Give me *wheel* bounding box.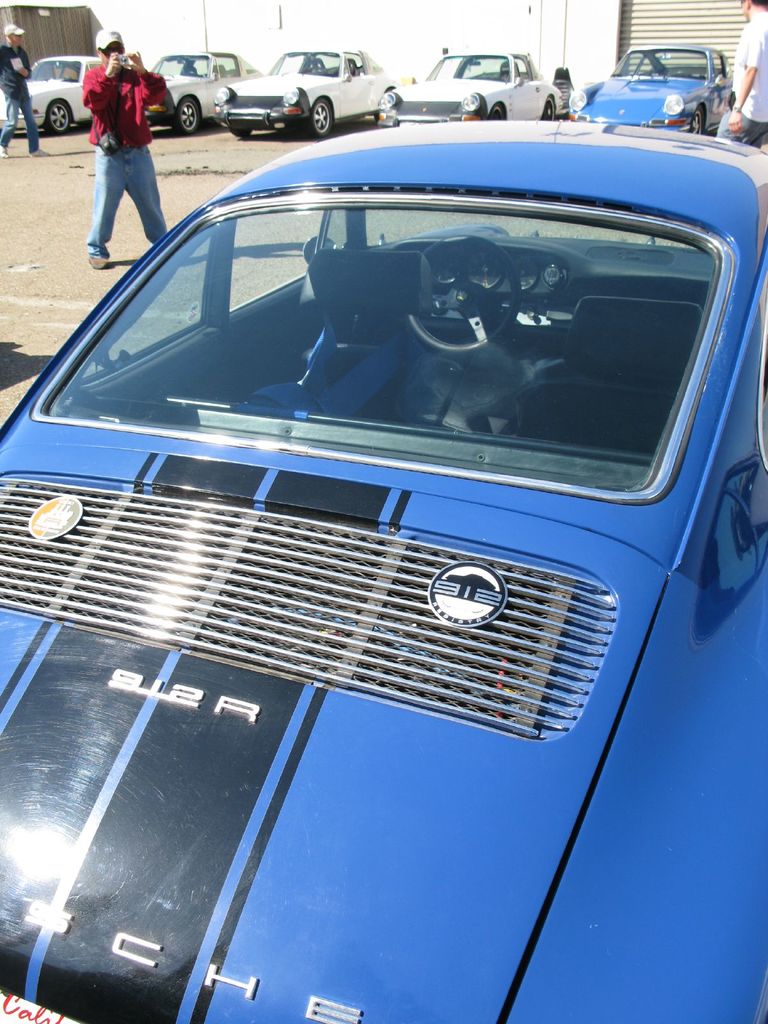
490,106,508,123.
